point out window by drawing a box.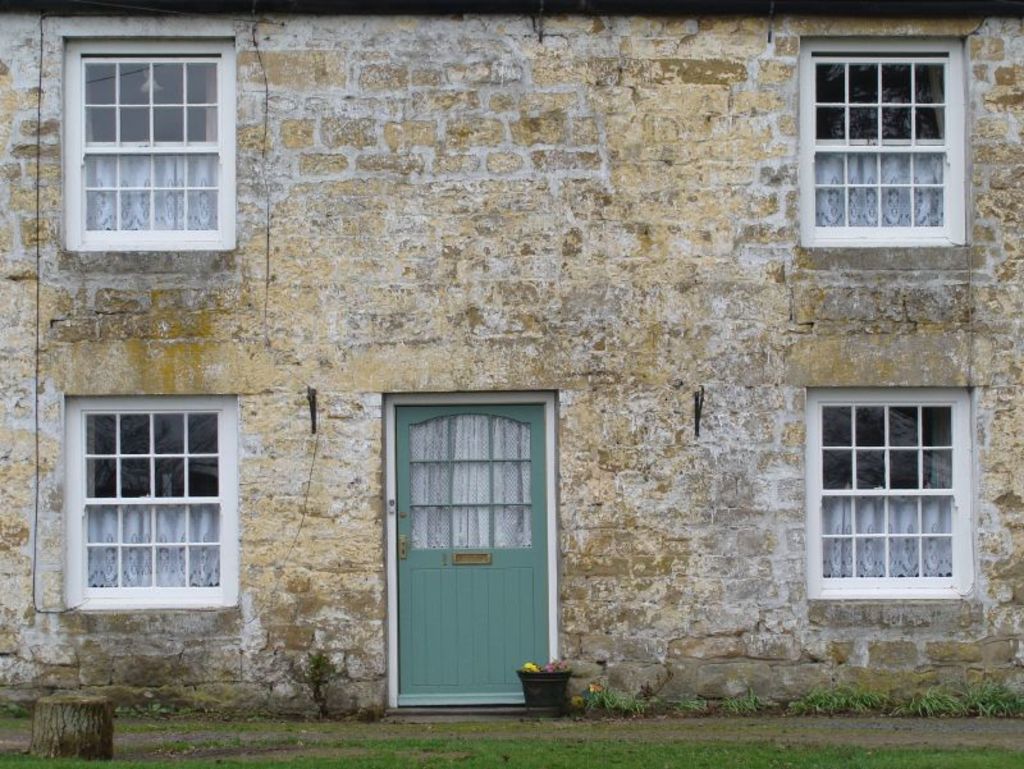
box=[790, 37, 977, 253].
